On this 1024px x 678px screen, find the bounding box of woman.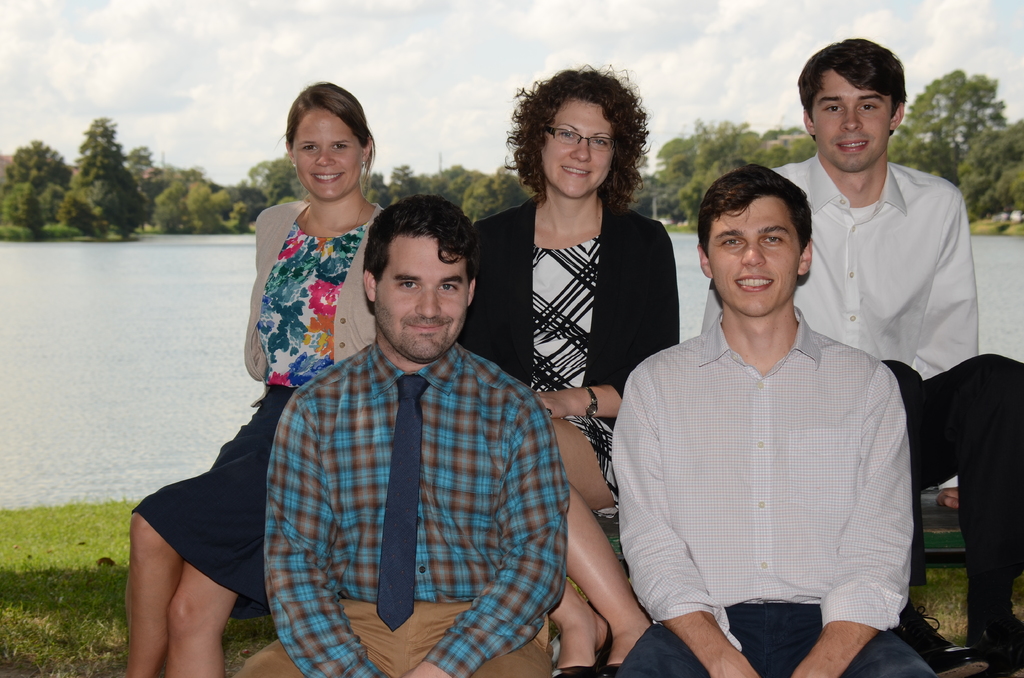
Bounding box: <bbox>492, 28, 662, 624</bbox>.
